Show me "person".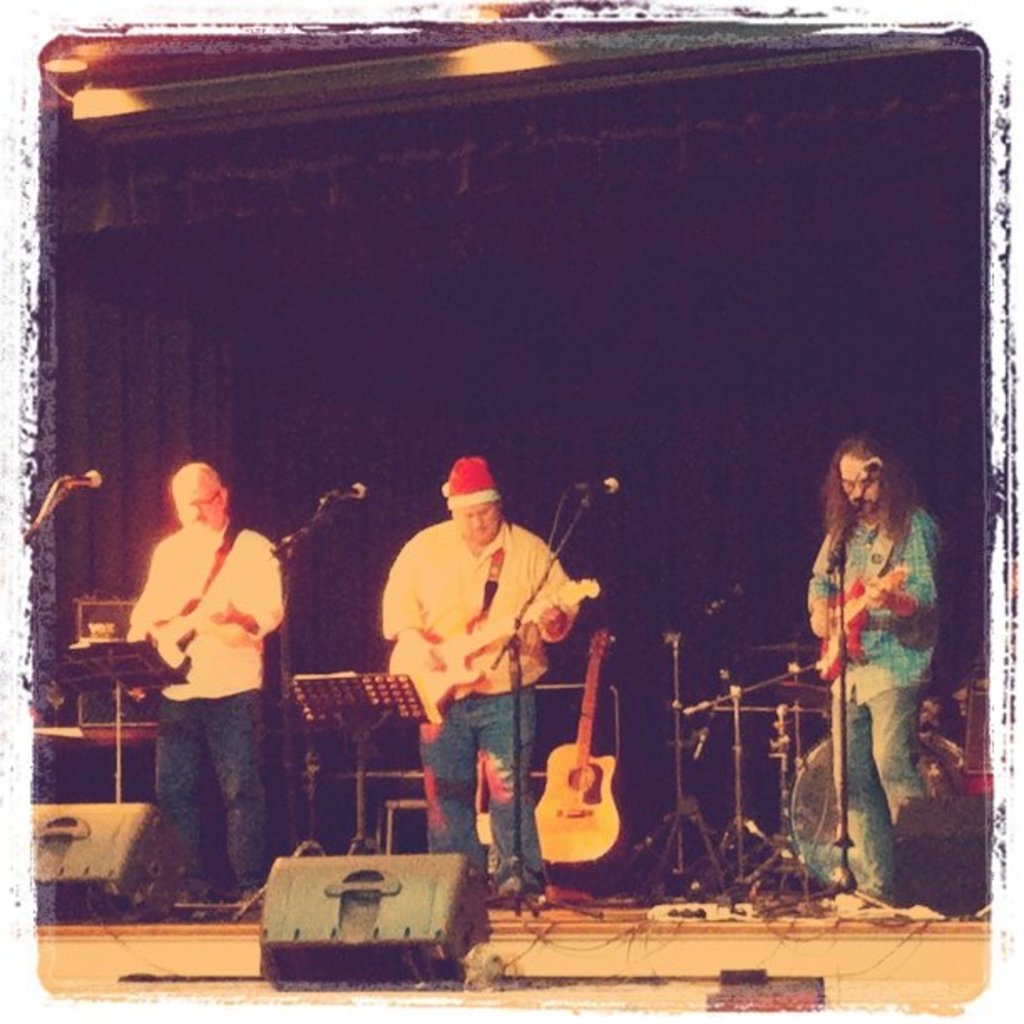
"person" is here: (122,467,296,899).
